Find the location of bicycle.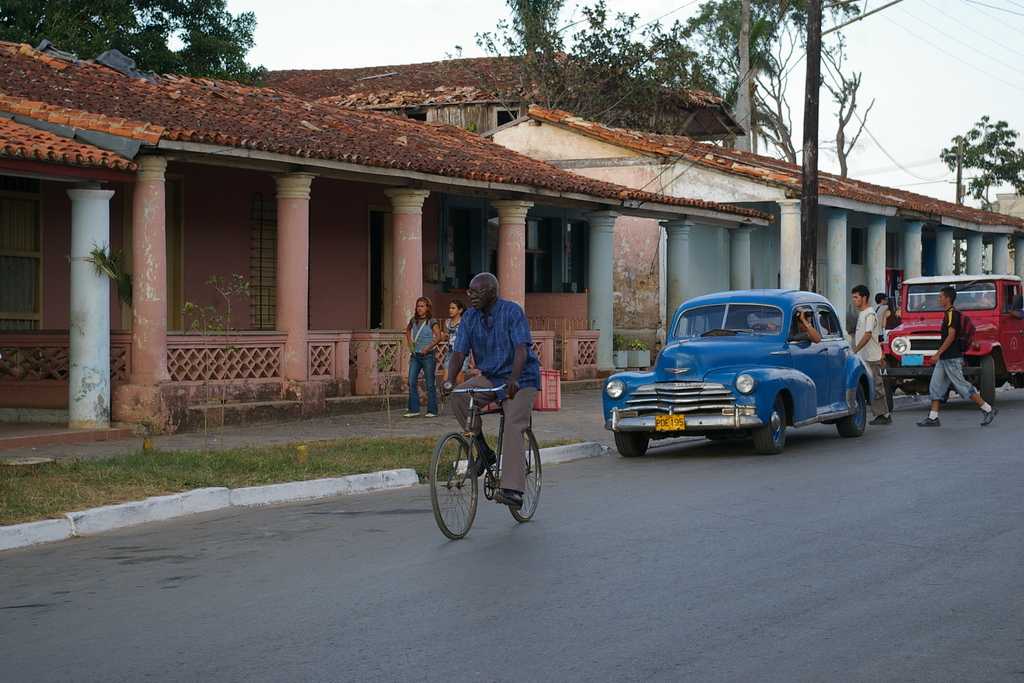
Location: 429,370,555,541.
